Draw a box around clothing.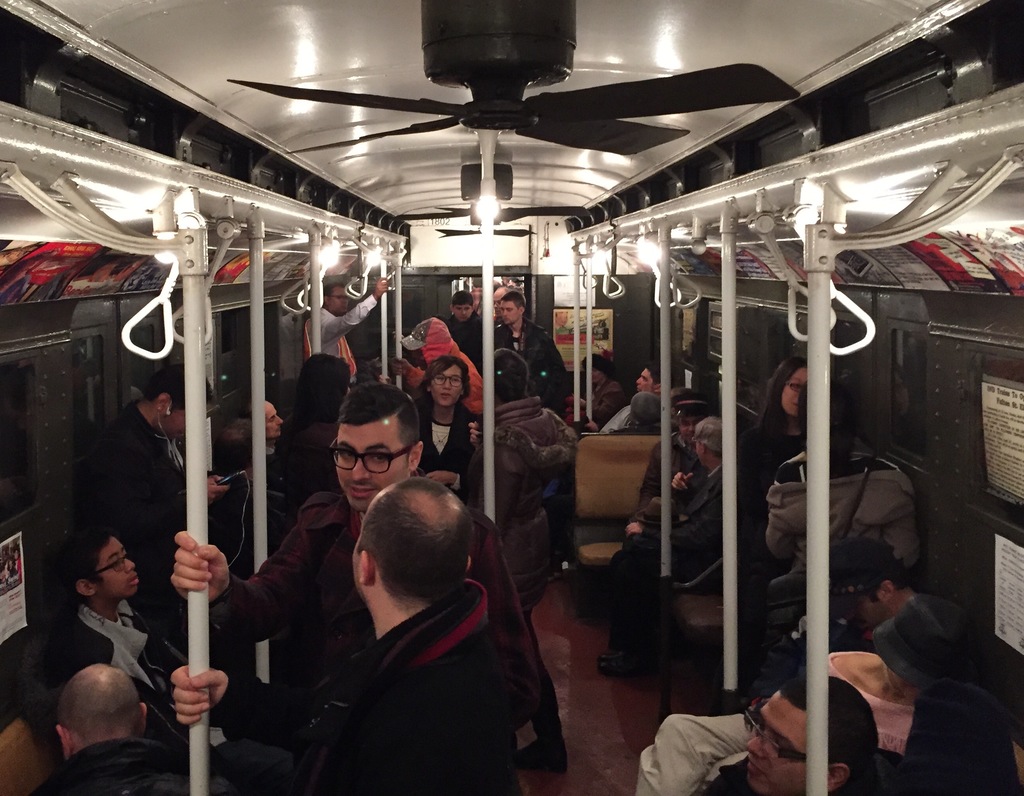
{"x1": 54, "y1": 602, "x2": 186, "y2": 731}.
